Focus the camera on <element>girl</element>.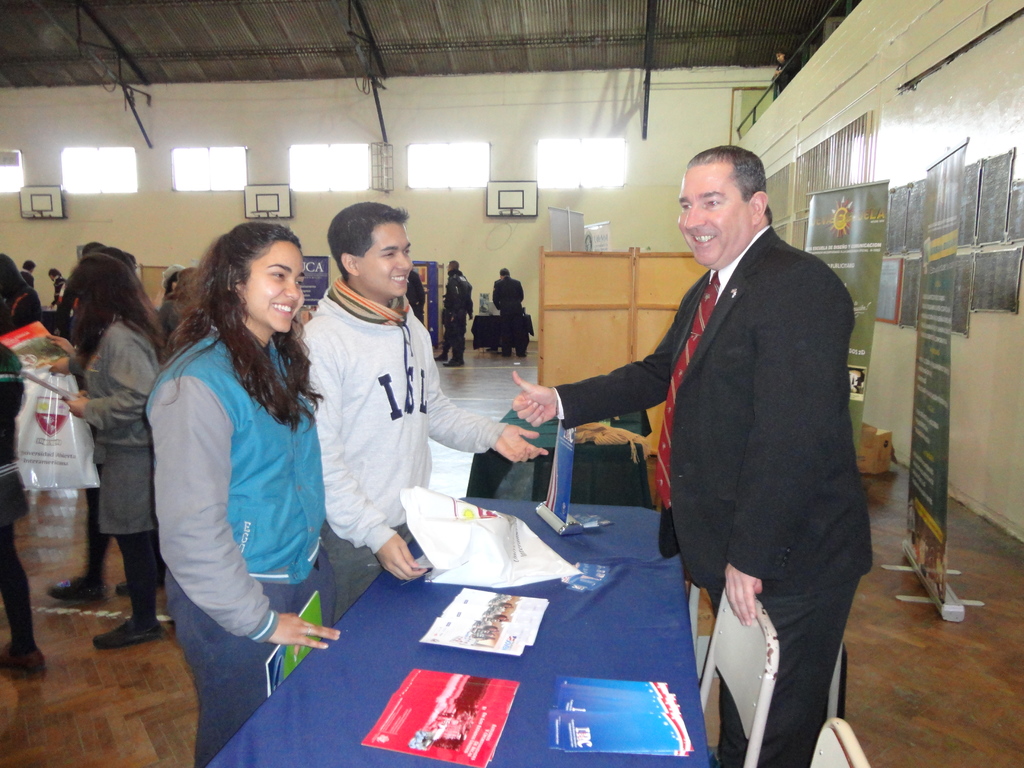
Focus region: BBox(59, 255, 168, 645).
